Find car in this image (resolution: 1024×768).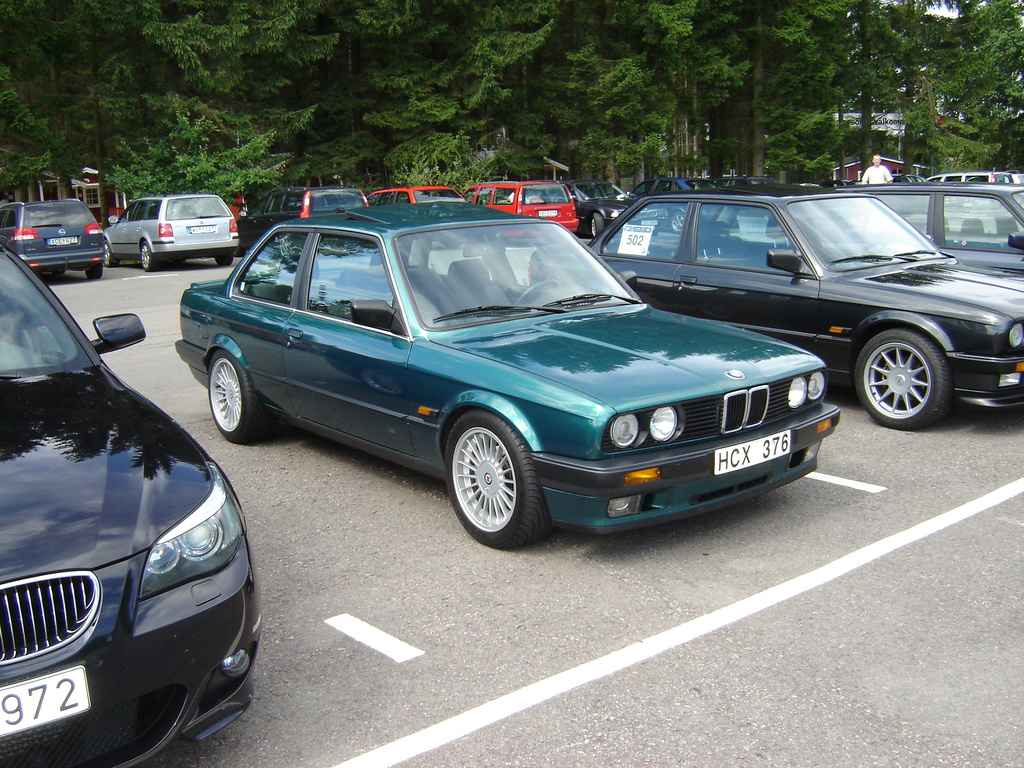
x1=97 y1=184 x2=239 y2=271.
